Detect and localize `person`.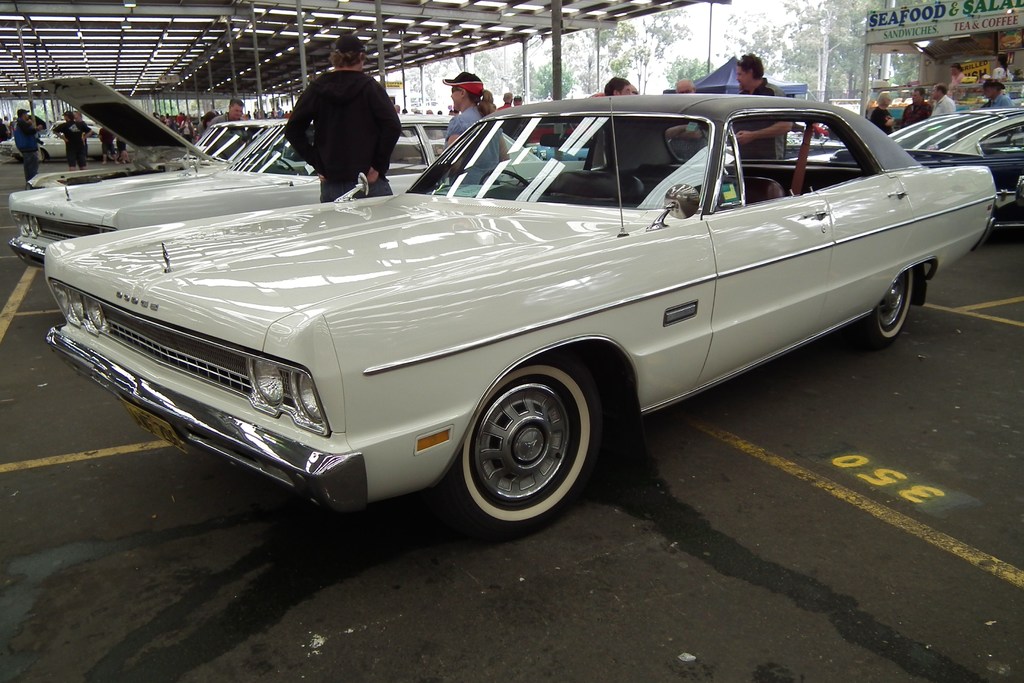
Localized at 982, 81, 1013, 108.
